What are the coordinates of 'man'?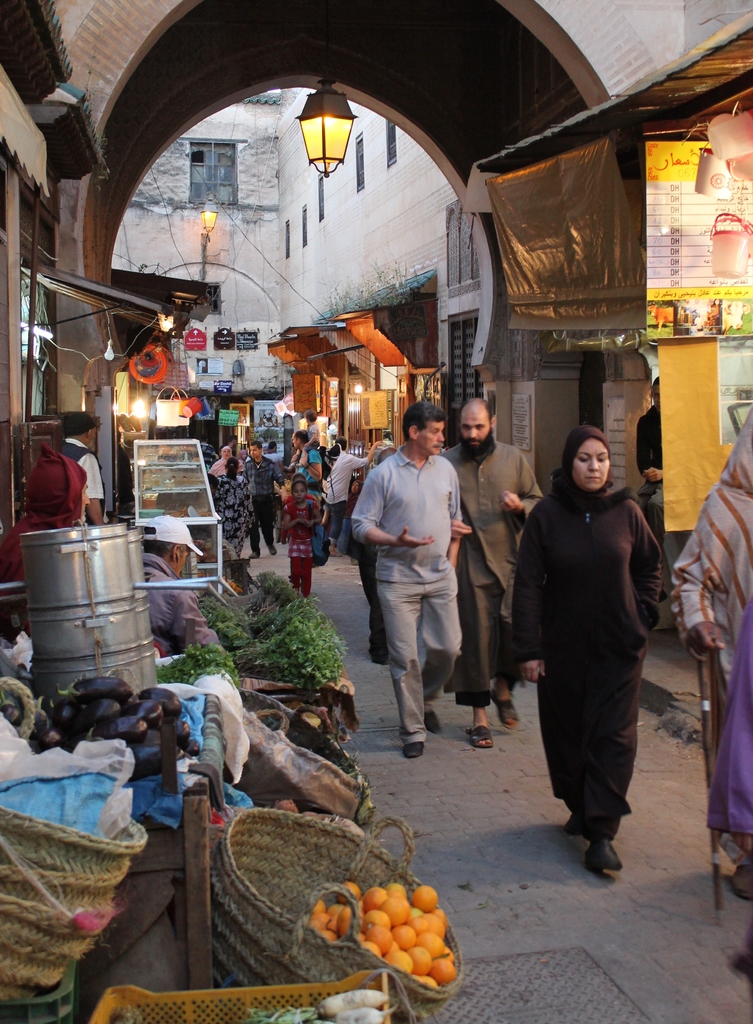
x1=58, y1=410, x2=109, y2=527.
